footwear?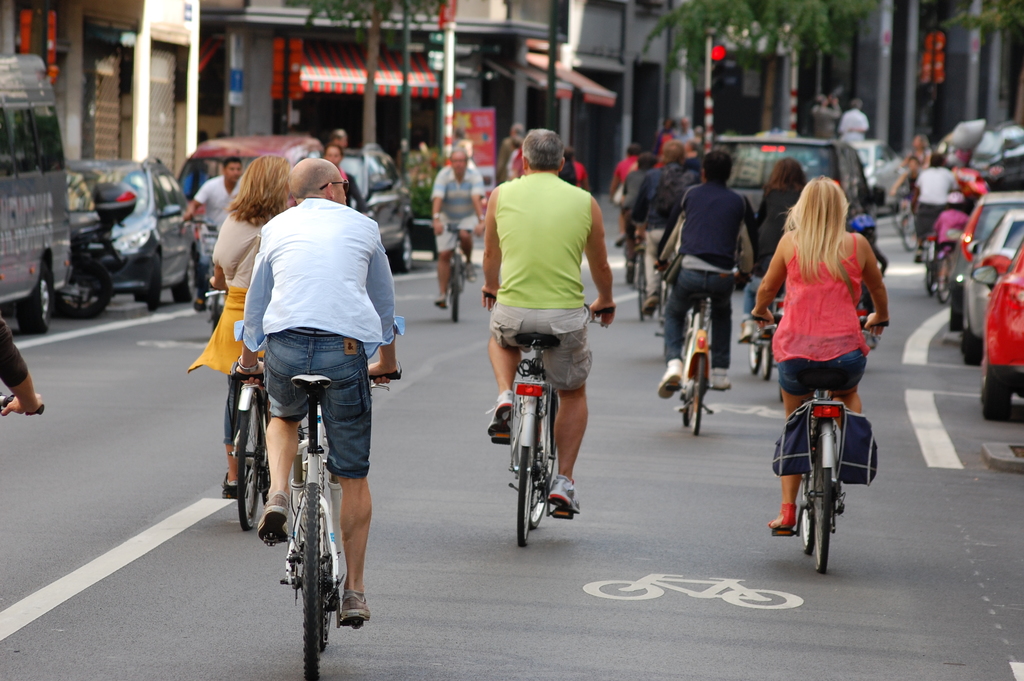
x1=339 y1=587 x2=376 y2=625
